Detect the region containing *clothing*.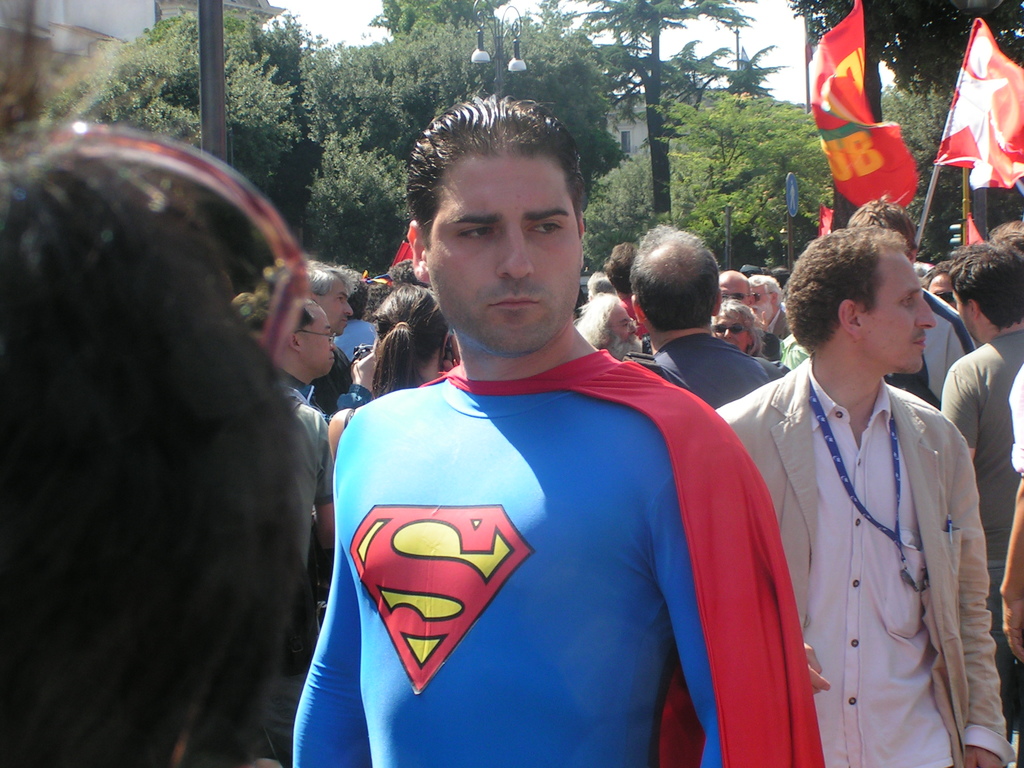
region(695, 351, 1023, 767).
